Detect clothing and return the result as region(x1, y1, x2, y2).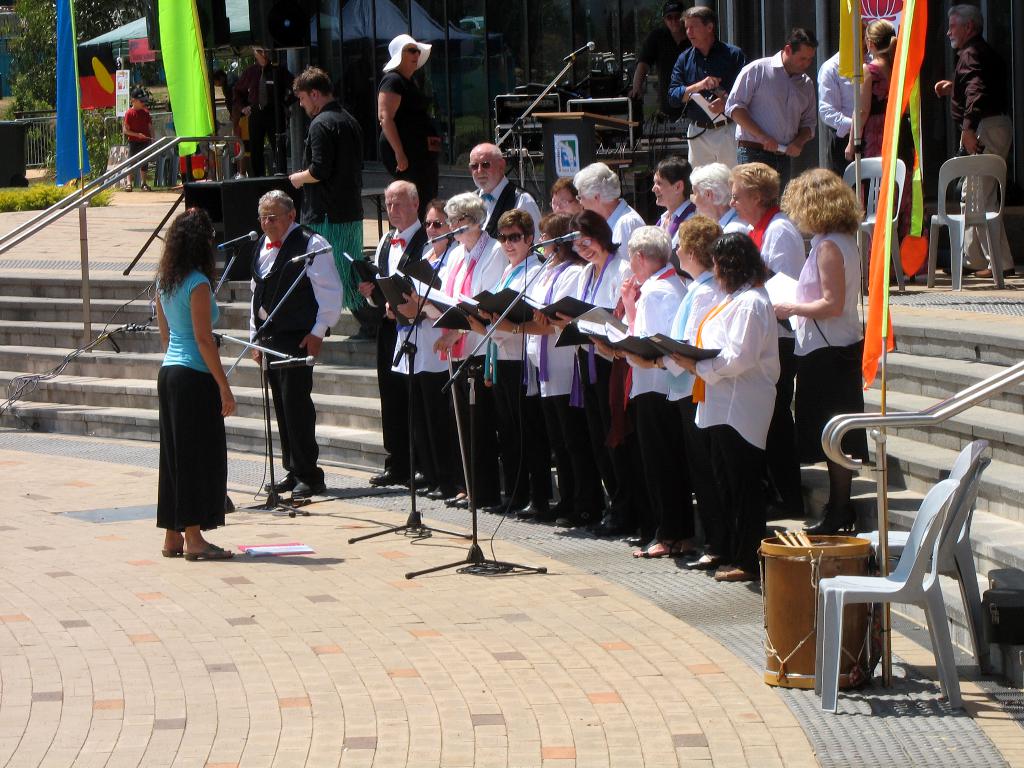
region(488, 240, 546, 513).
